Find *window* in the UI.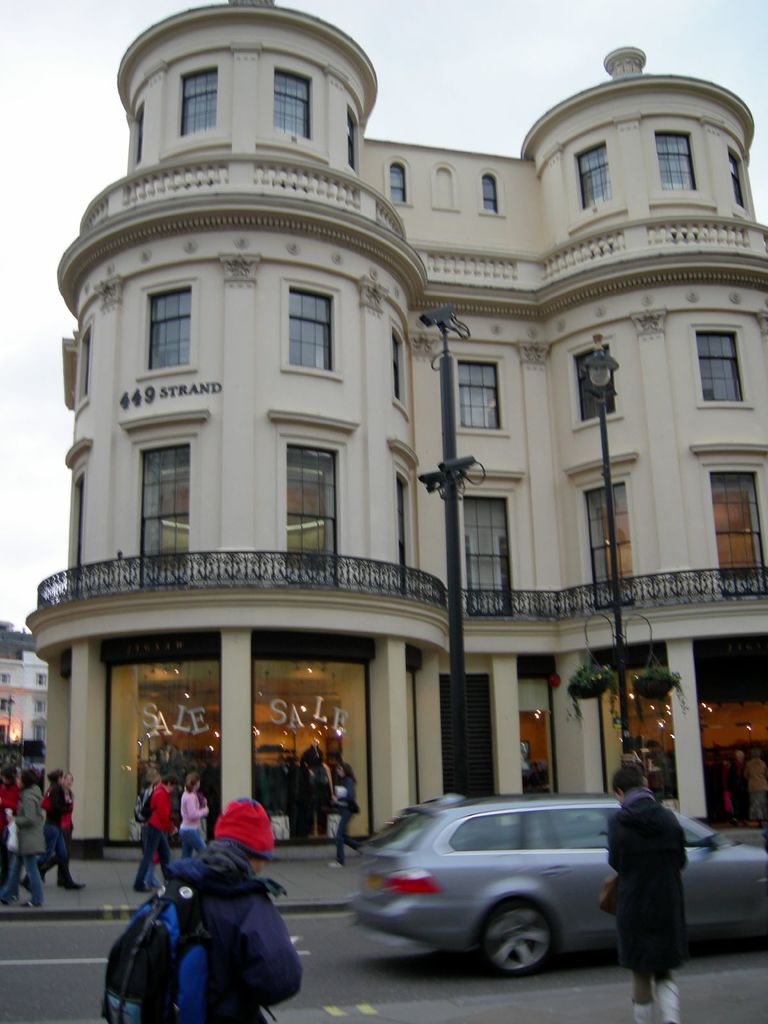
UI element at BBox(117, 409, 210, 588).
